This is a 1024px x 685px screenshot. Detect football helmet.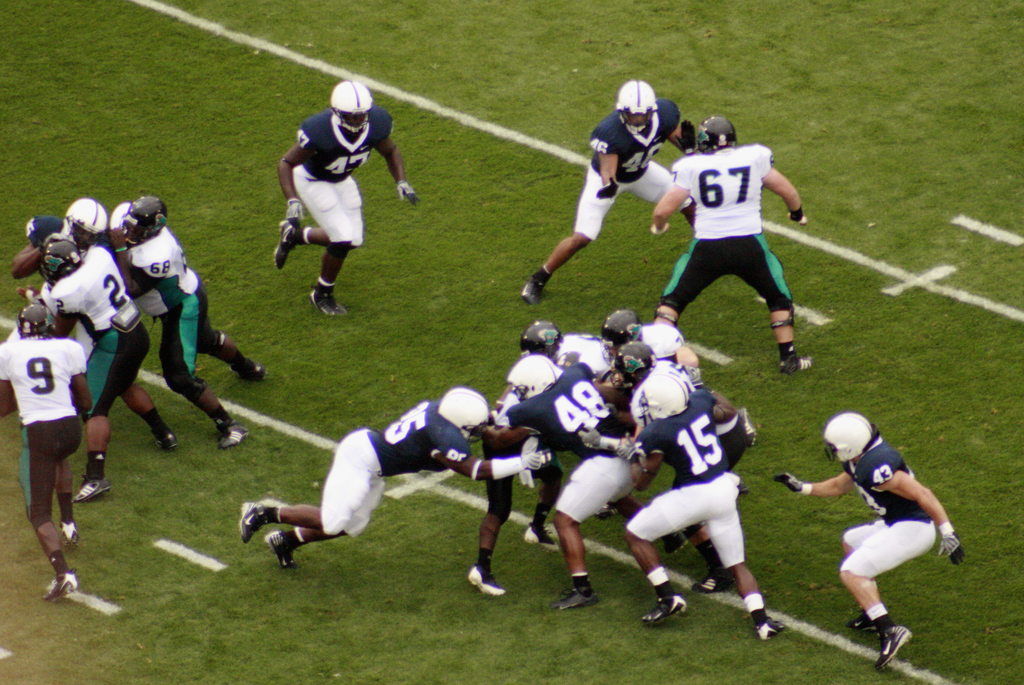
607 303 644 347.
